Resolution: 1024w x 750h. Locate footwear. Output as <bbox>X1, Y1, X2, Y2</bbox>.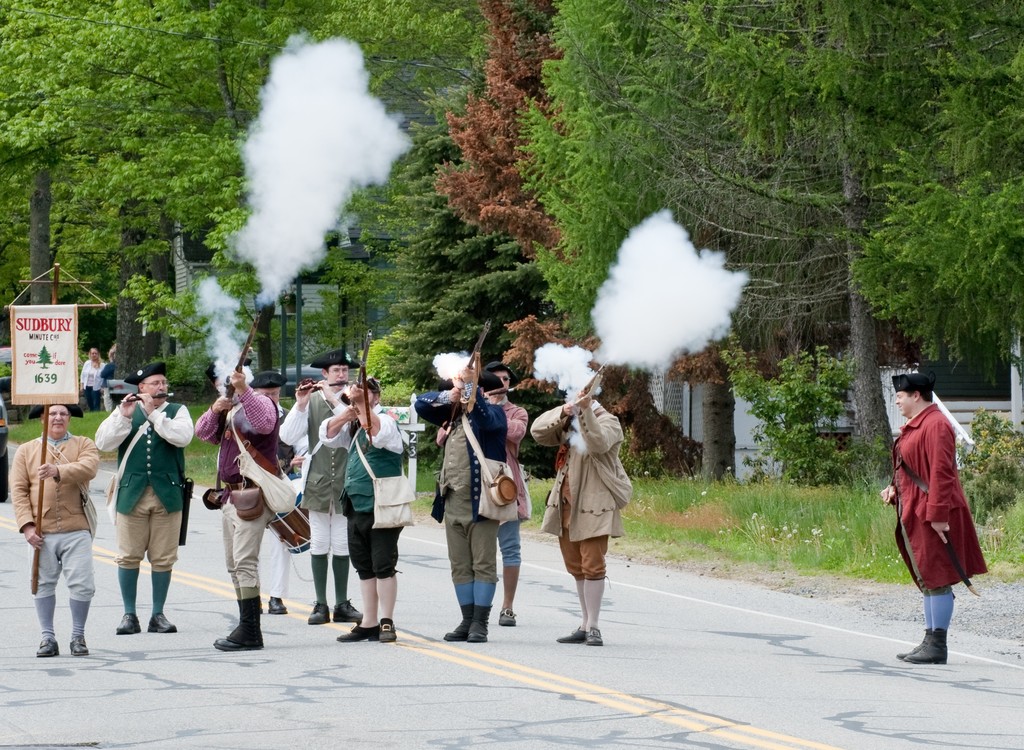
<bbox>444, 601, 472, 639</bbox>.
